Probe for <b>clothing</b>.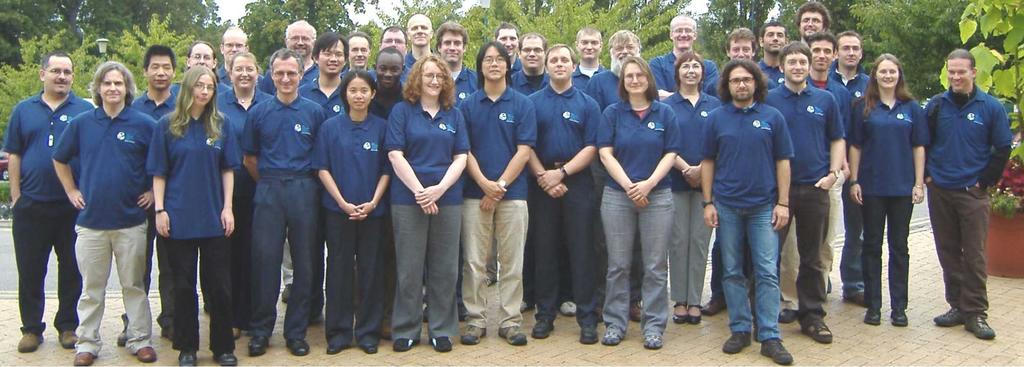
Probe result: (860,85,929,306).
